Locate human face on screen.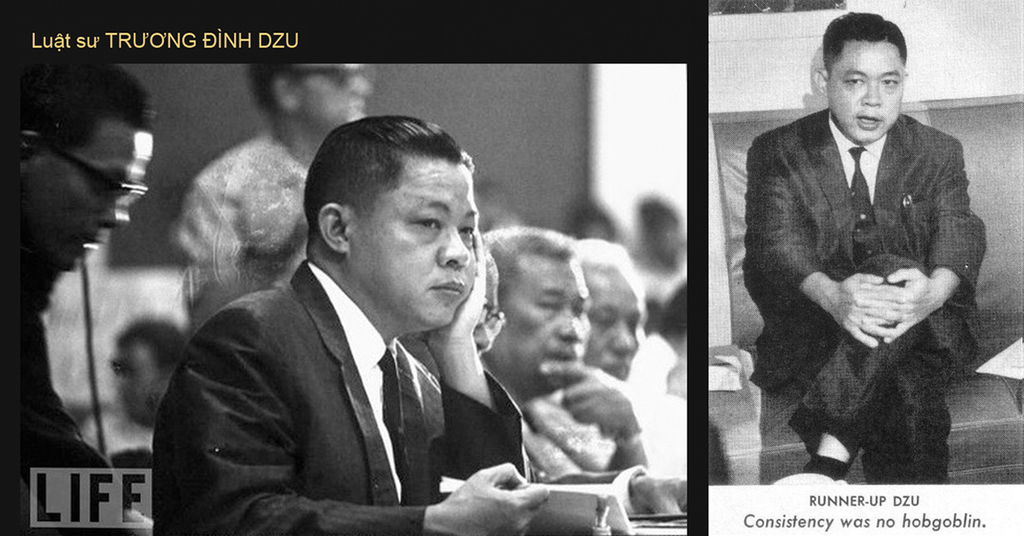
On screen at rect(300, 60, 373, 130).
